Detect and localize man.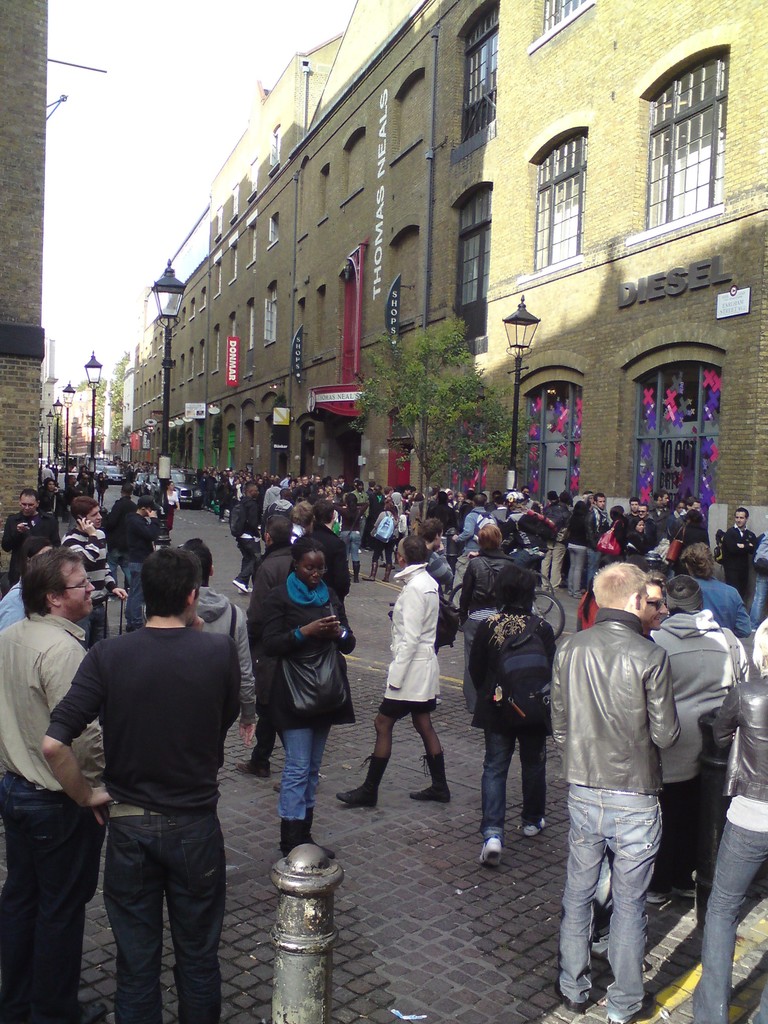
Localized at [58,496,124,645].
